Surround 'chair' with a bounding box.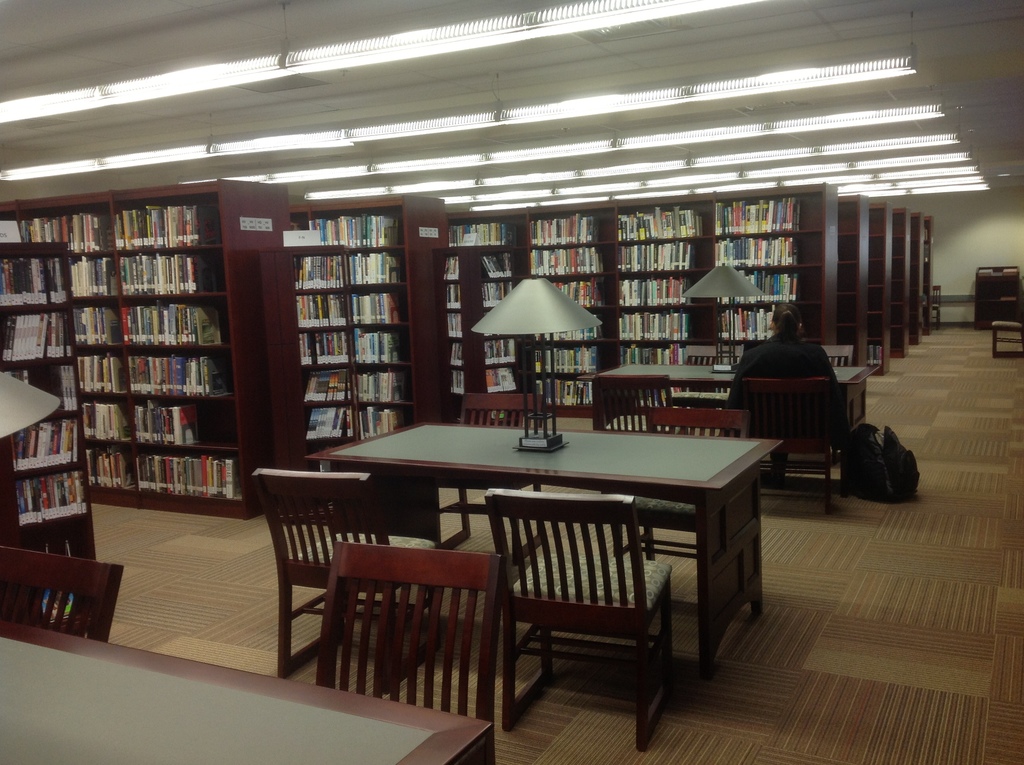
(584,373,705,531).
